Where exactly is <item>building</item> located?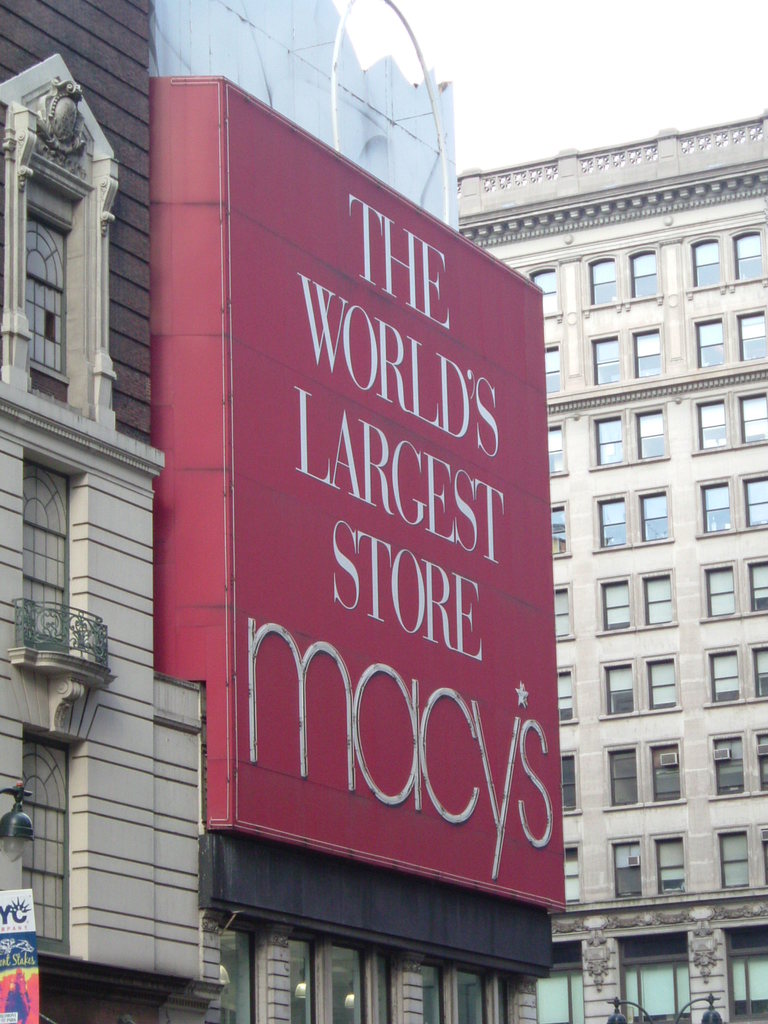
Its bounding box is {"left": 458, "top": 107, "right": 767, "bottom": 1023}.
